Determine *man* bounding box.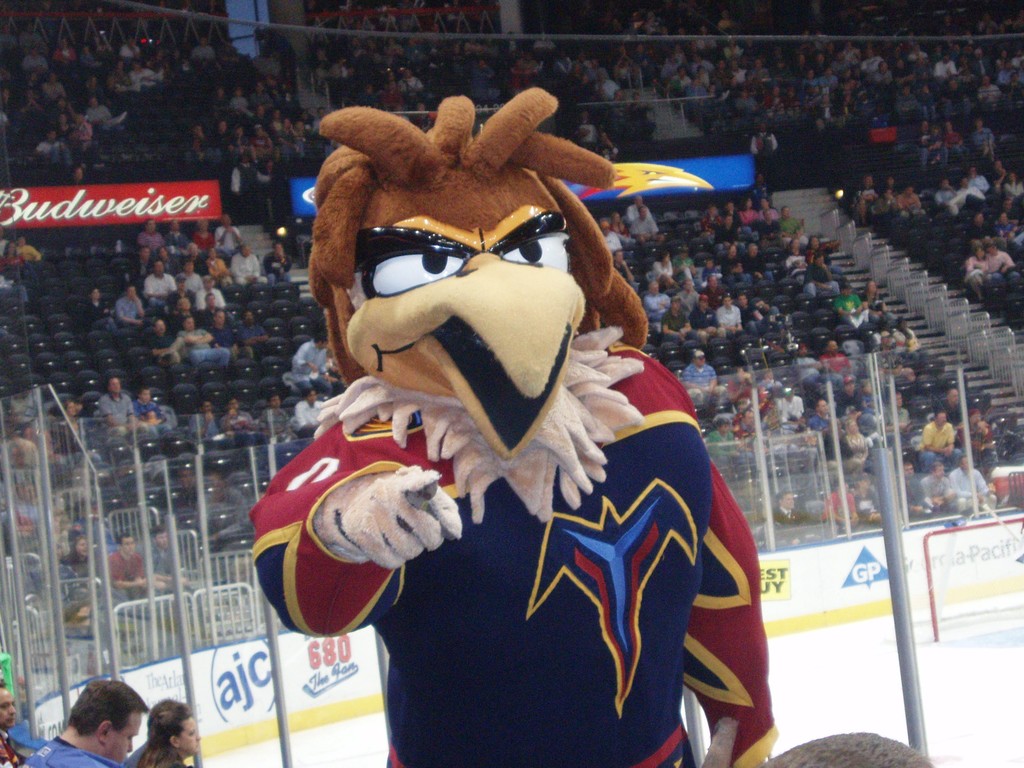
Determined: l=856, t=175, r=882, b=223.
